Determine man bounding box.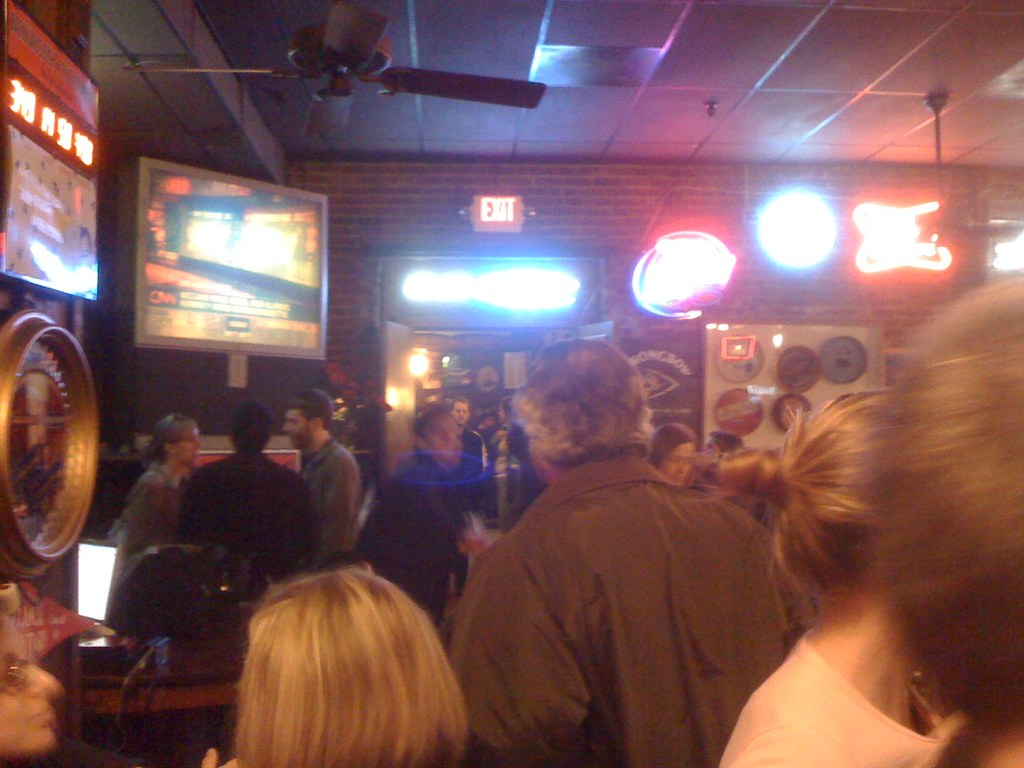
Determined: 355/410/475/612.
